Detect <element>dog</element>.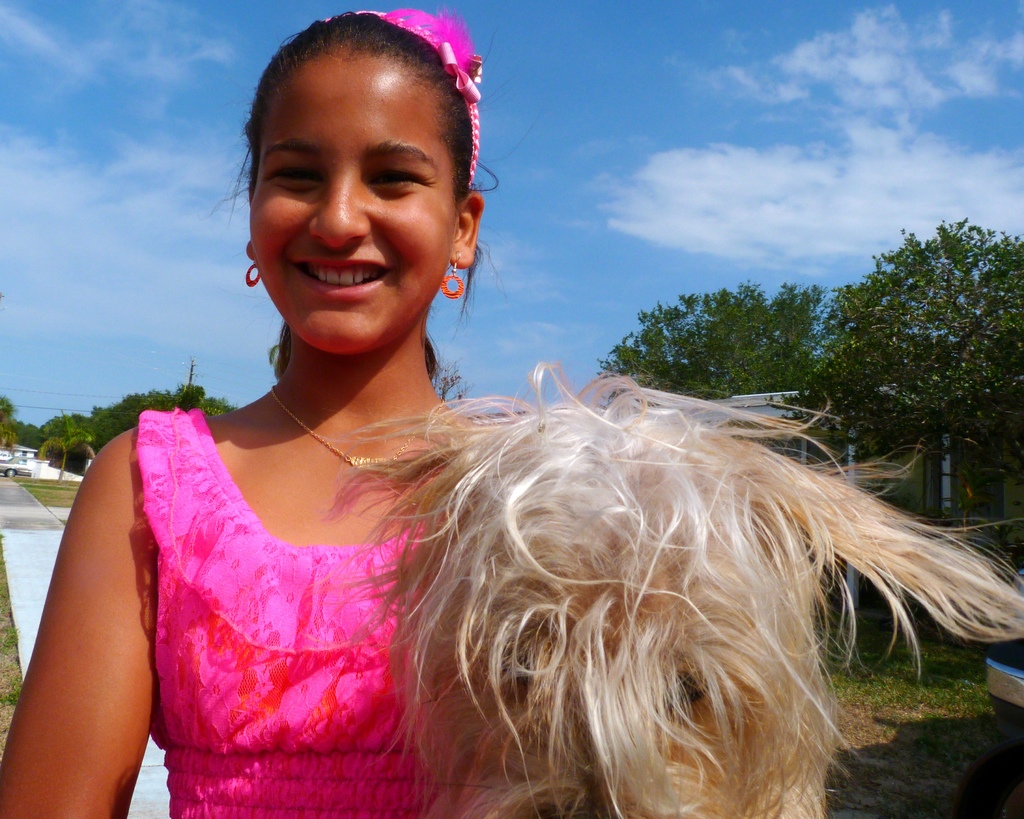
Detected at region(323, 367, 1023, 818).
